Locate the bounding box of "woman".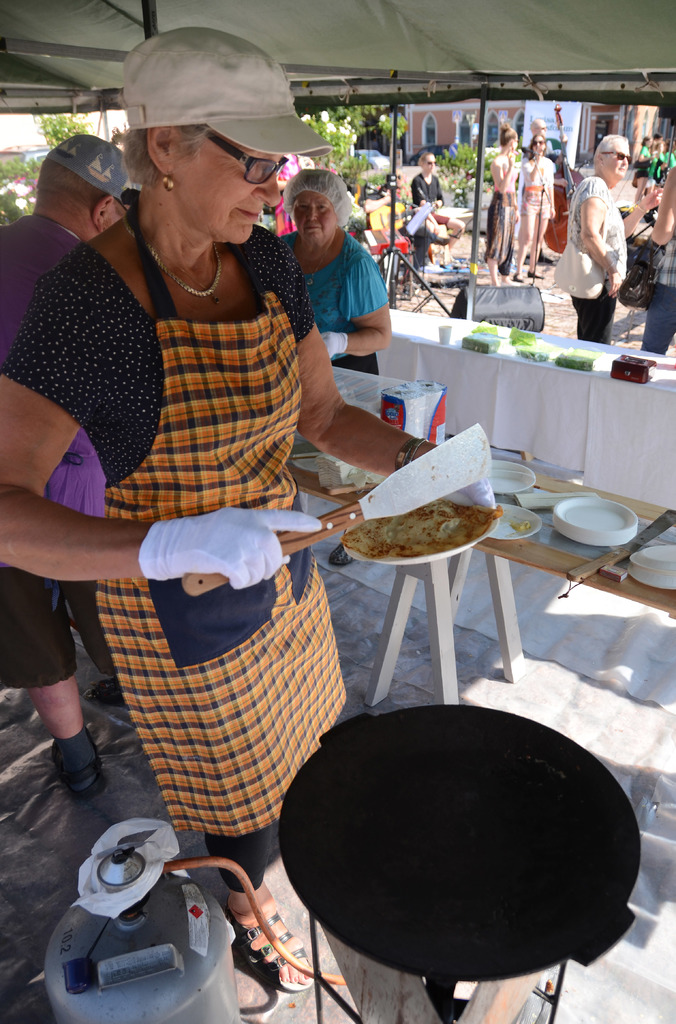
Bounding box: (82, 20, 433, 1021).
